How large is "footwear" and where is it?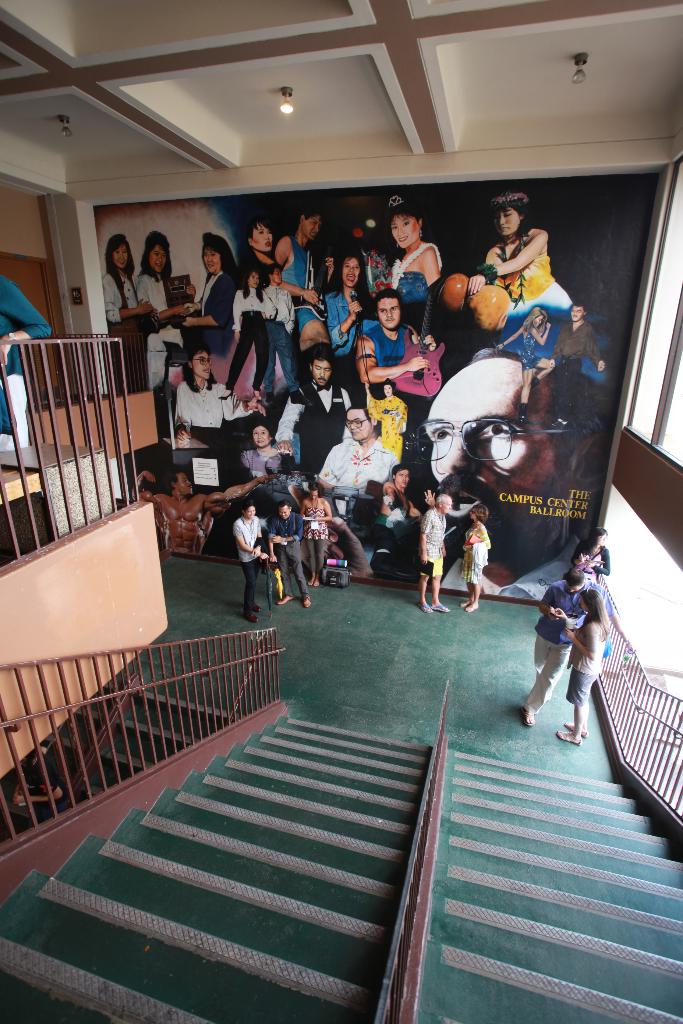
Bounding box: {"x1": 433, "y1": 601, "x2": 450, "y2": 611}.
